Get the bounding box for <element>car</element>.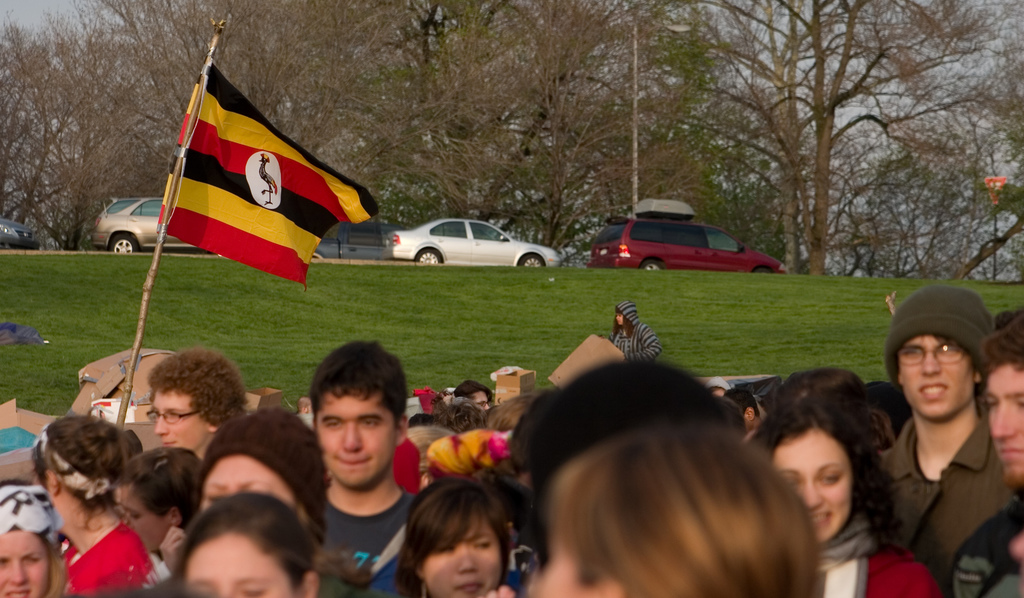
593, 199, 792, 278.
